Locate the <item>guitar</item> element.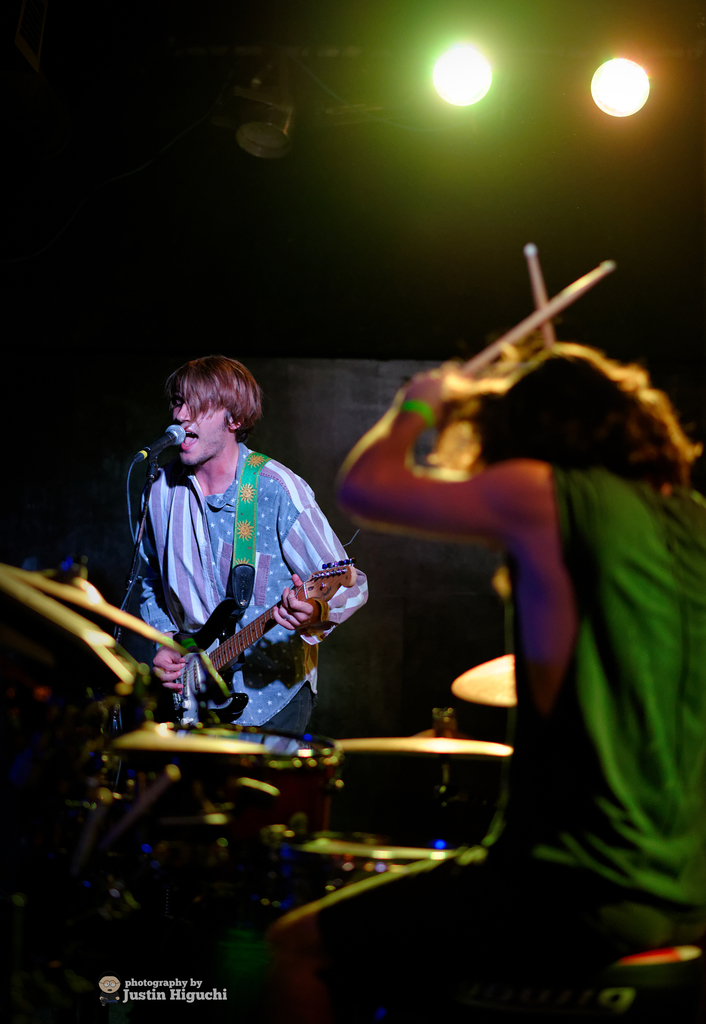
Element bbox: {"left": 75, "top": 557, "right": 357, "bottom": 731}.
